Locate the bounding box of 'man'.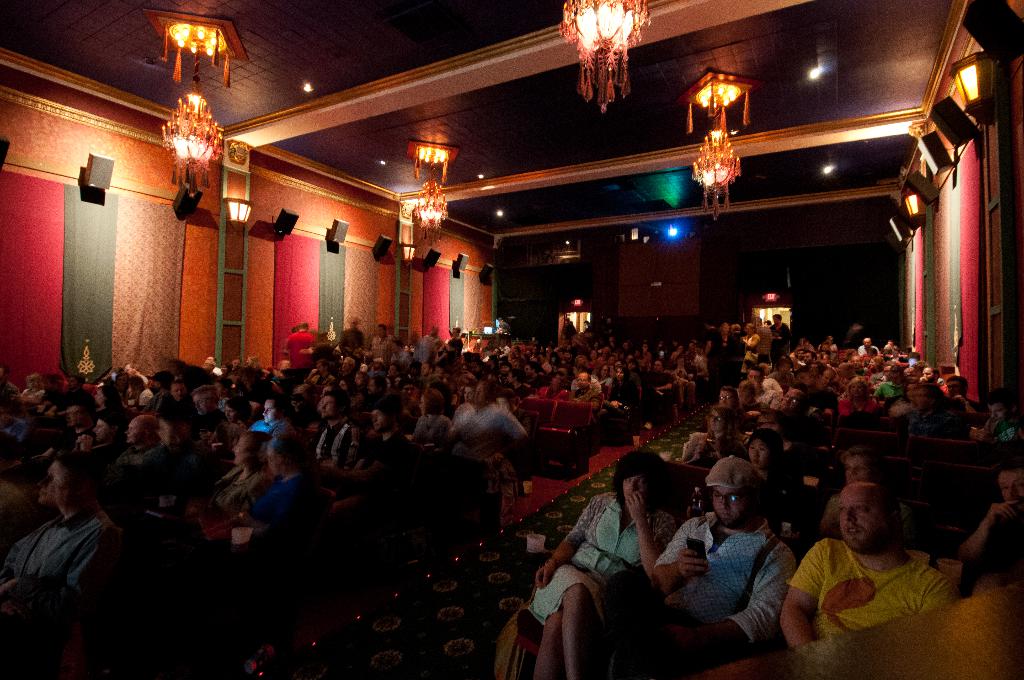
Bounding box: <box>300,380,362,492</box>.
